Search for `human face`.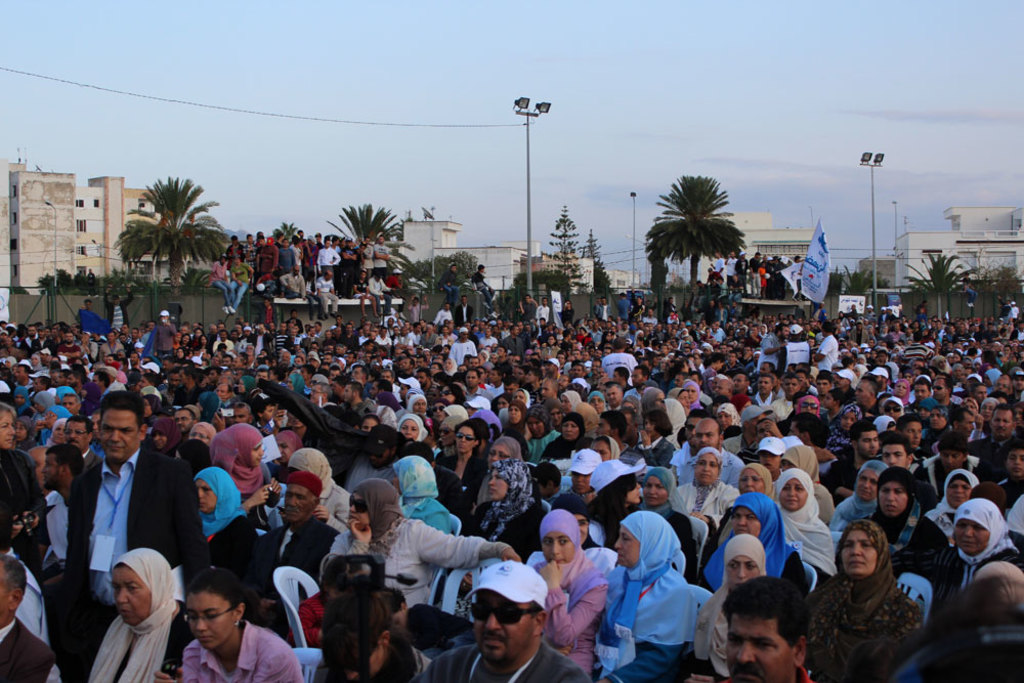
Found at [x1=468, y1=358, x2=480, y2=371].
